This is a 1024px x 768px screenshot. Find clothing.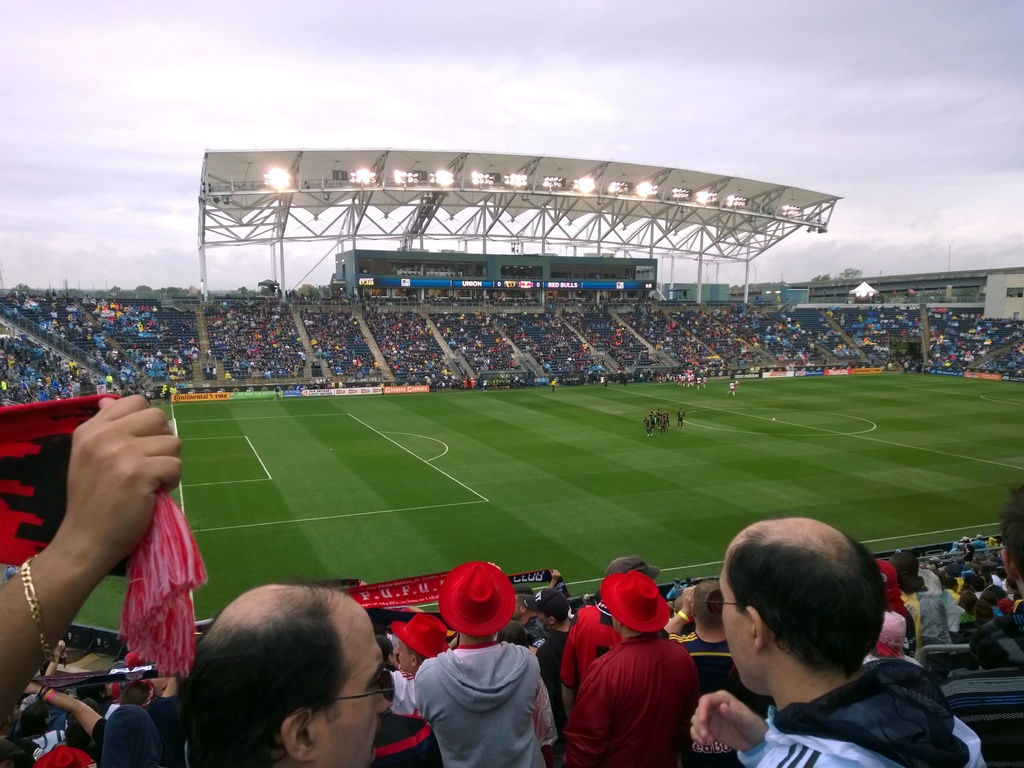
Bounding box: [568,630,705,737].
